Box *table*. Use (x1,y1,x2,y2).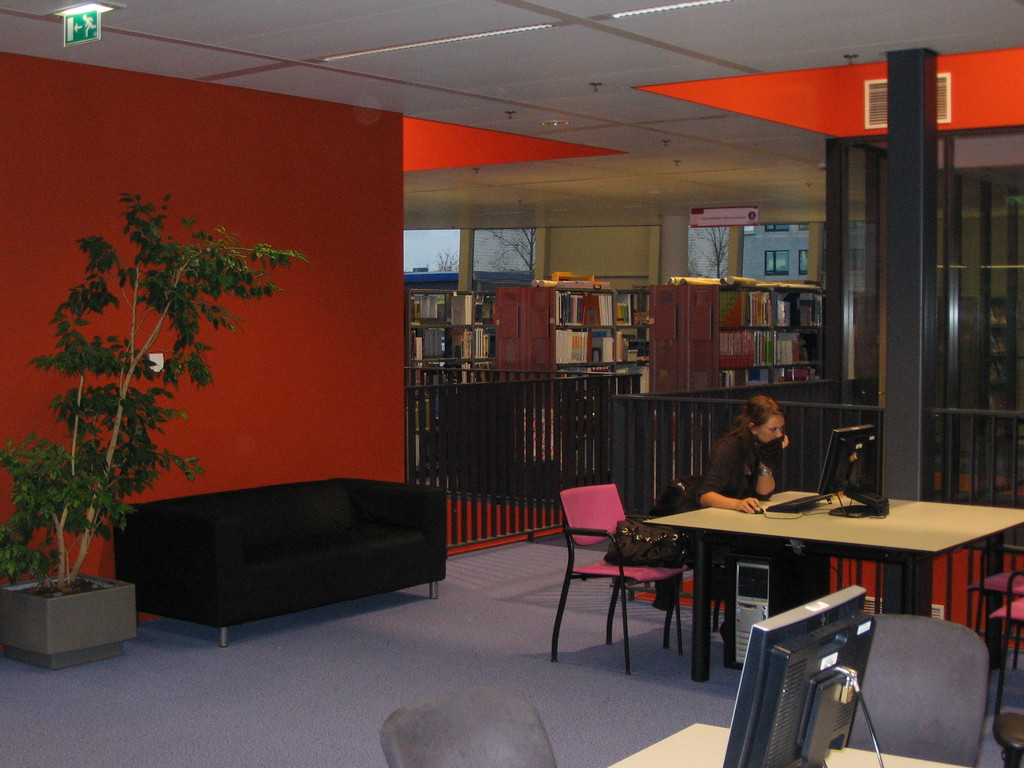
(607,721,966,767).
